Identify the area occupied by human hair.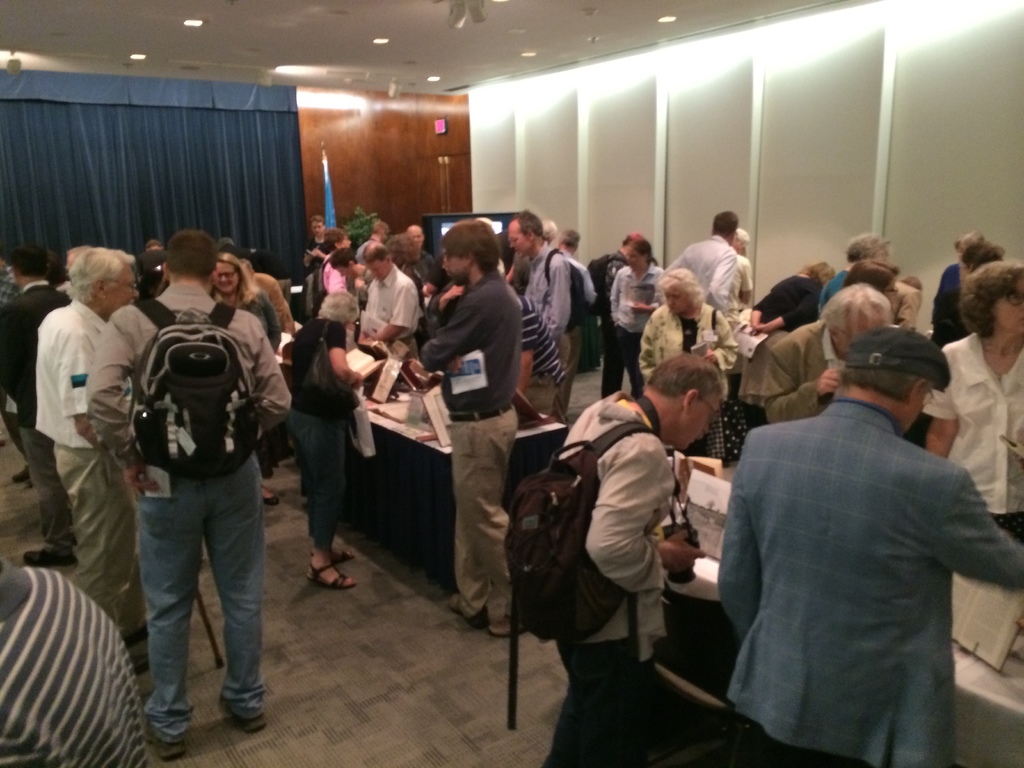
Area: bbox=[957, 259, 1021, 346].
